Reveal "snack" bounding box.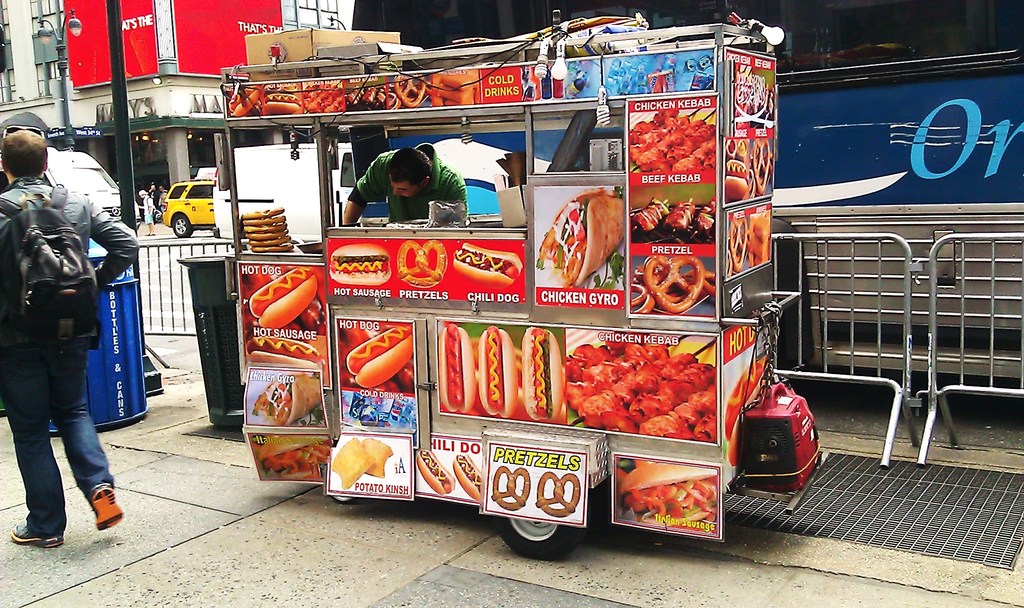
Revealed: pyautogui.locateOnScreen(552, 347, 725, 447).
